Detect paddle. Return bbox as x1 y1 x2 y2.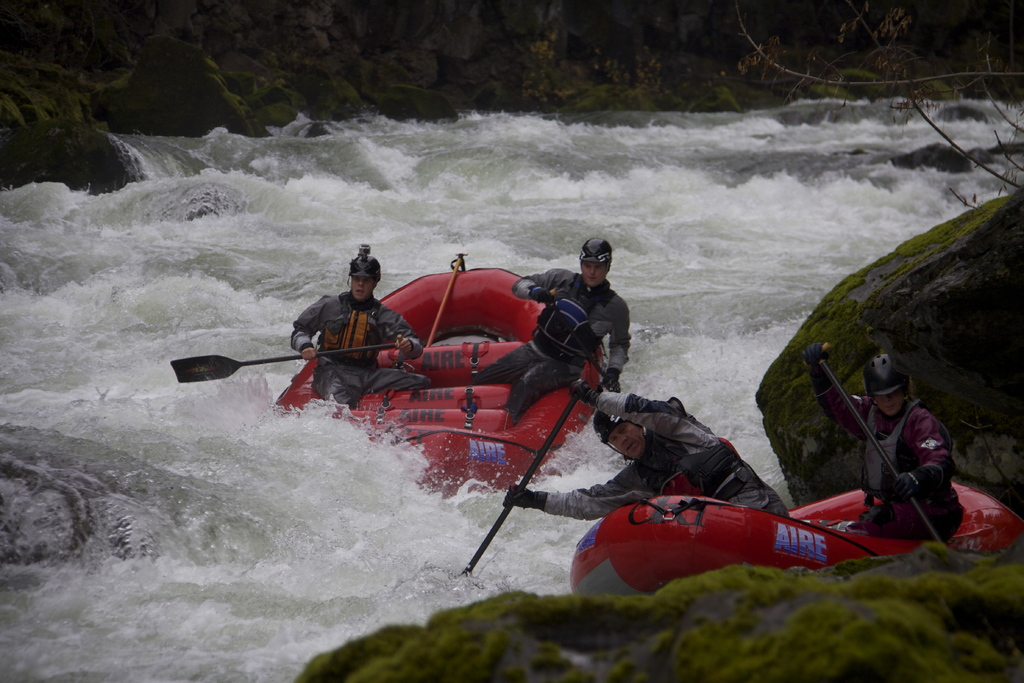
803 341 940 546.
